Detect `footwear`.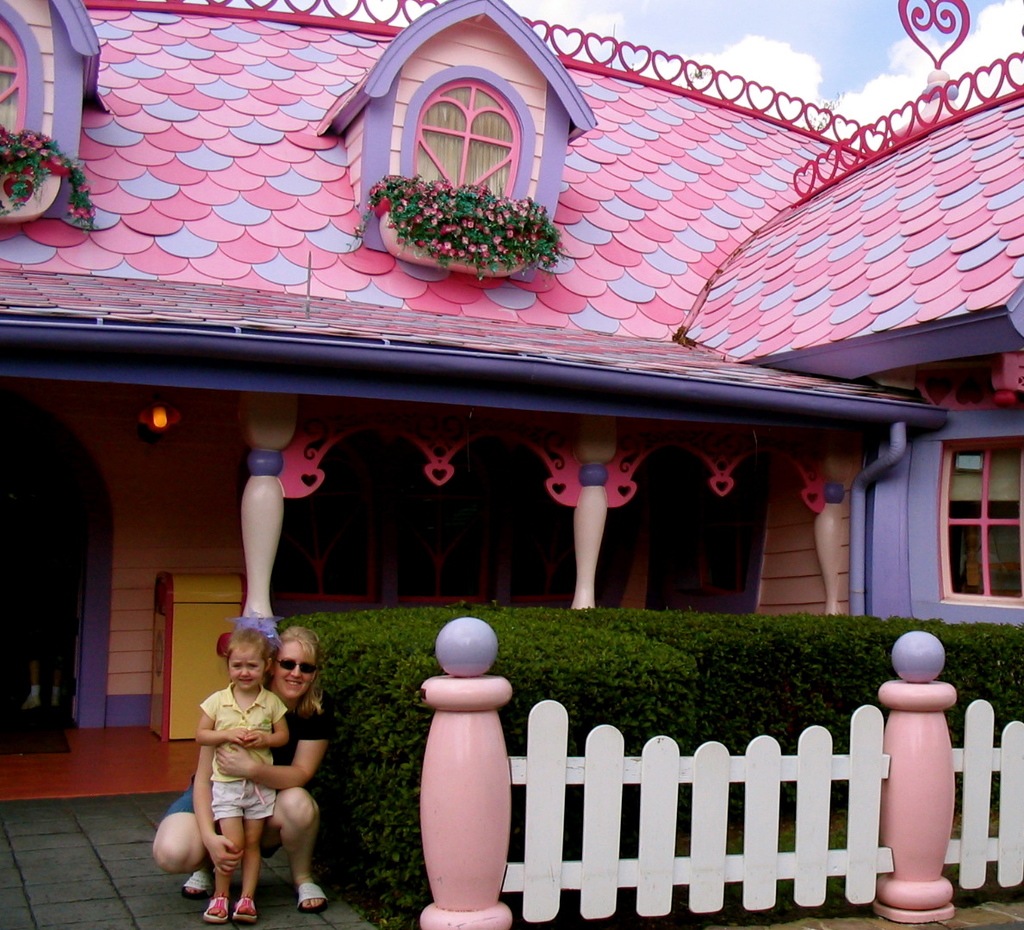
Detected at detection(177, 867, 216, 904).
